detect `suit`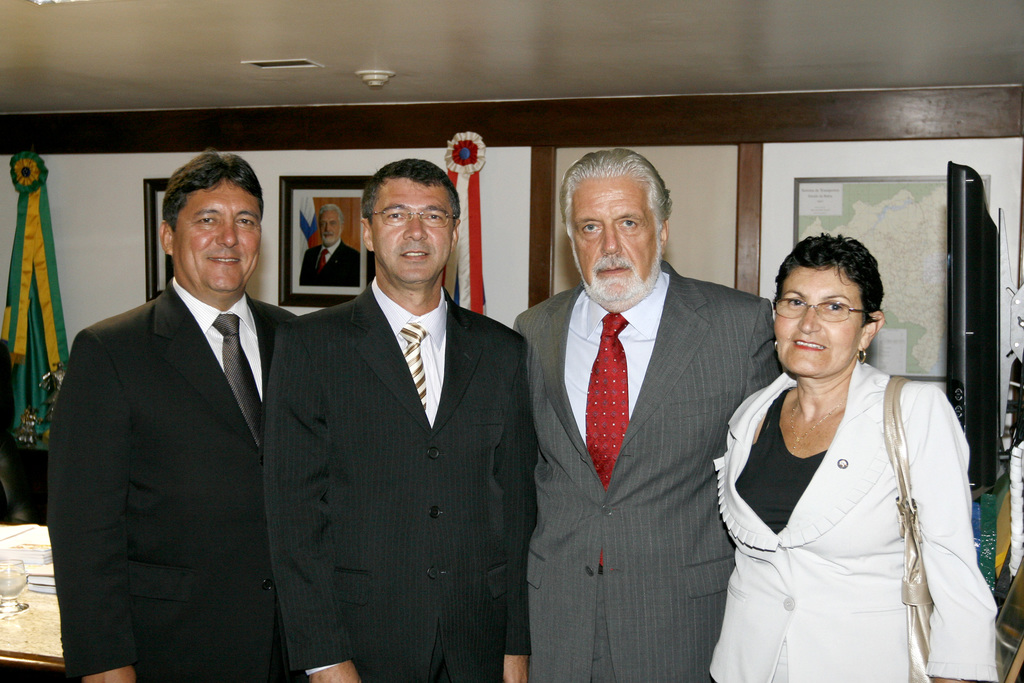
bbox=[253, 278, 539, 682]
